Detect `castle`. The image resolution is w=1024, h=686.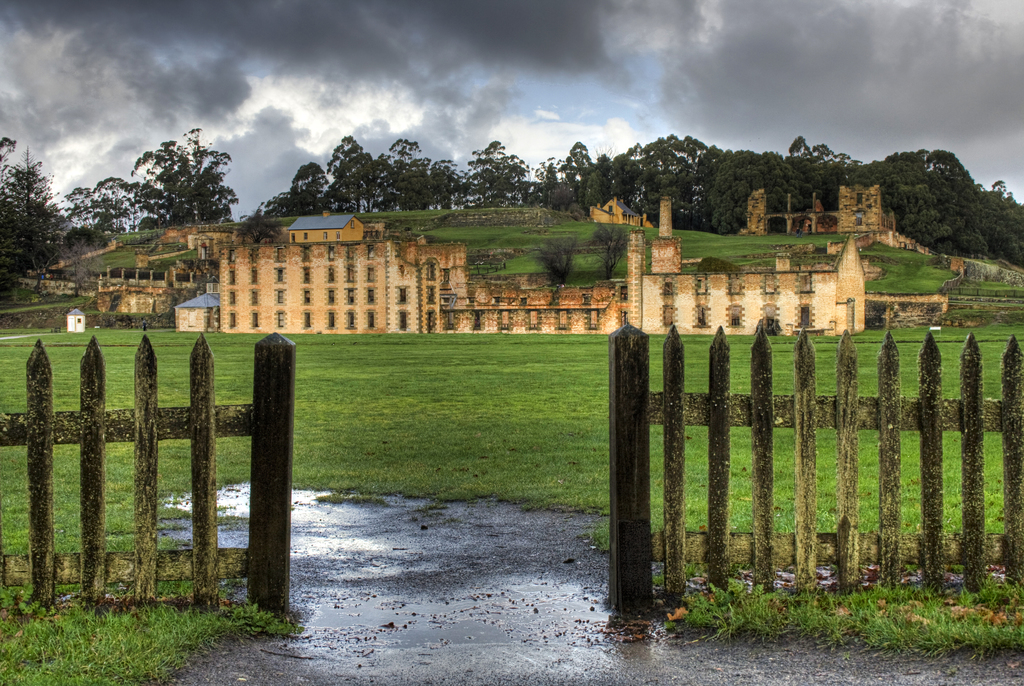
bbox=(97, 265, 178, 317).
